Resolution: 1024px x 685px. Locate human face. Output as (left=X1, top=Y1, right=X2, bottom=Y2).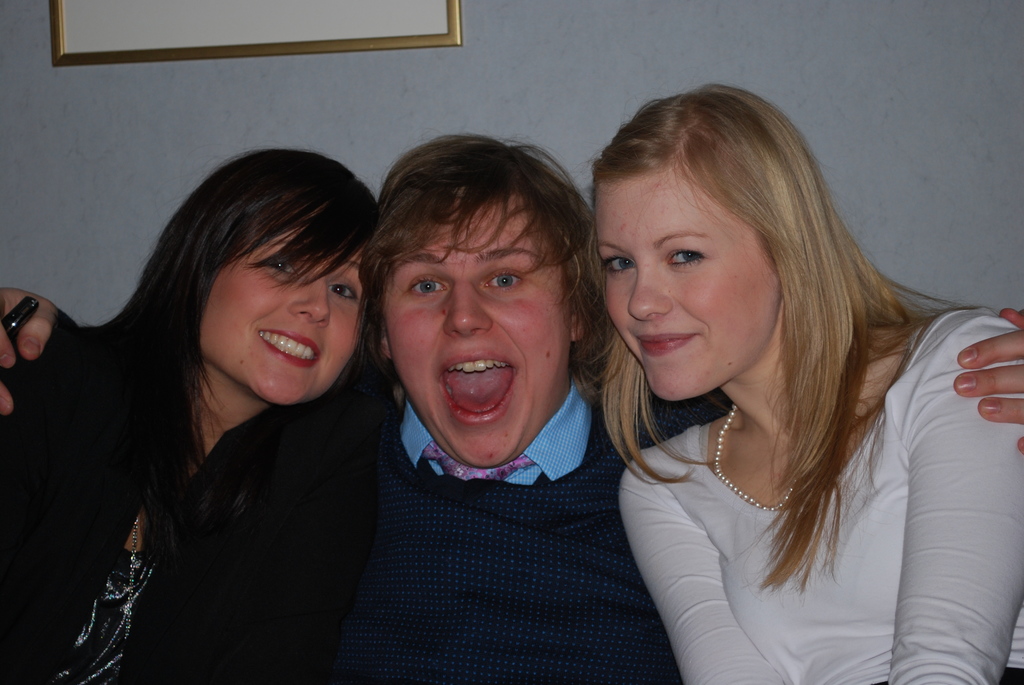
(left=596, top=164, right=780, bottom=398).
